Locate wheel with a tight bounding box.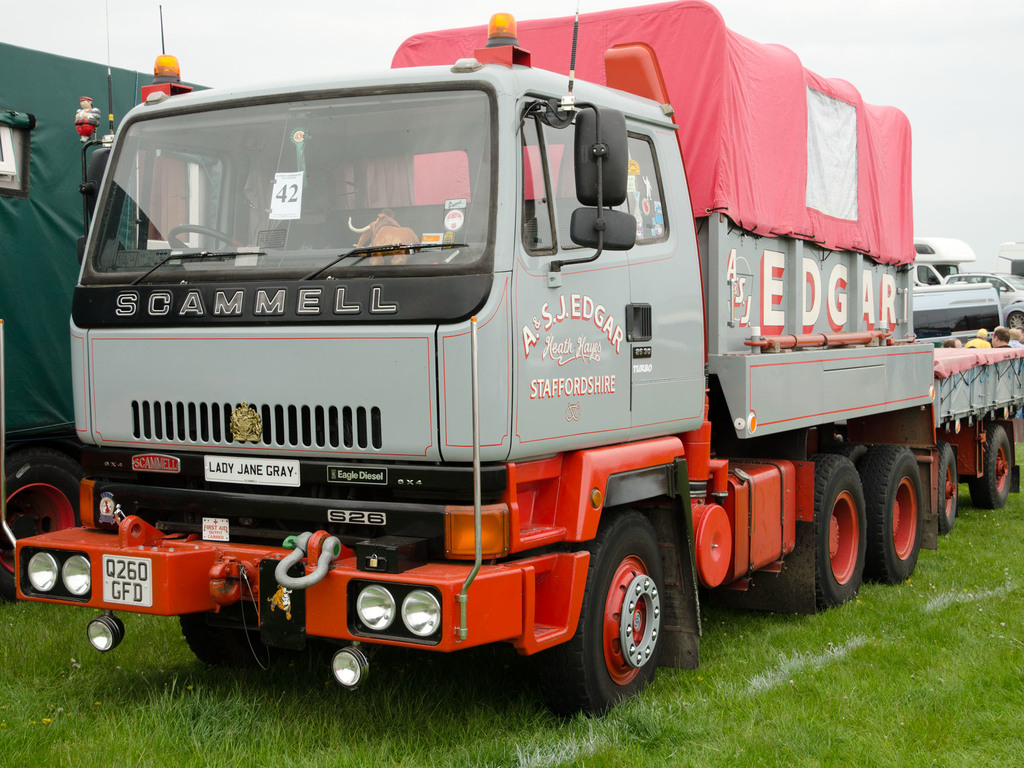
region(177, 616, 301, 669).
